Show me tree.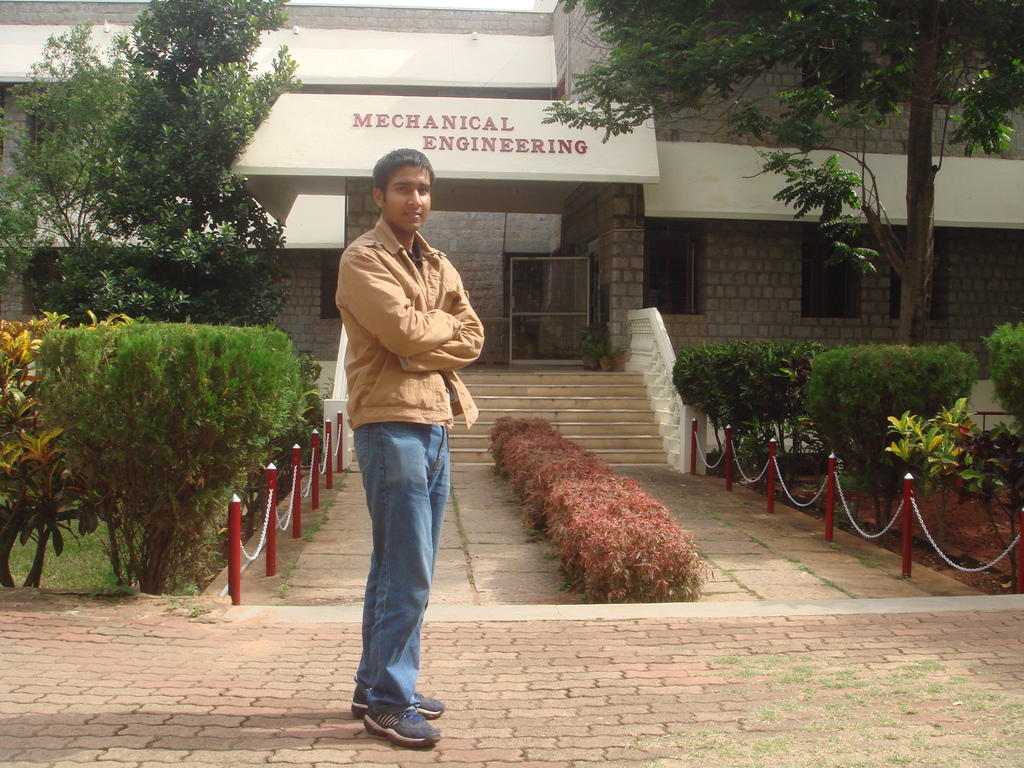
tree is here: pyautogui.locateOnScreen(0, 170, 42, 323).
